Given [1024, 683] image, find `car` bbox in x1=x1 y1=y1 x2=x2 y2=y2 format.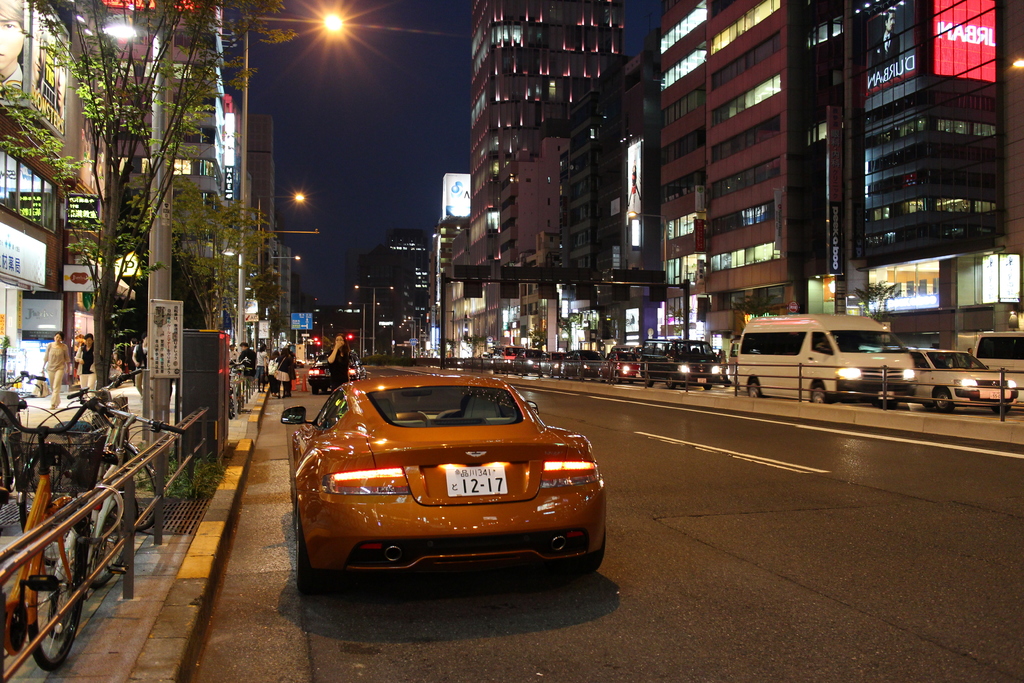
x1=536 y1=354 x2=563 y2=383.
